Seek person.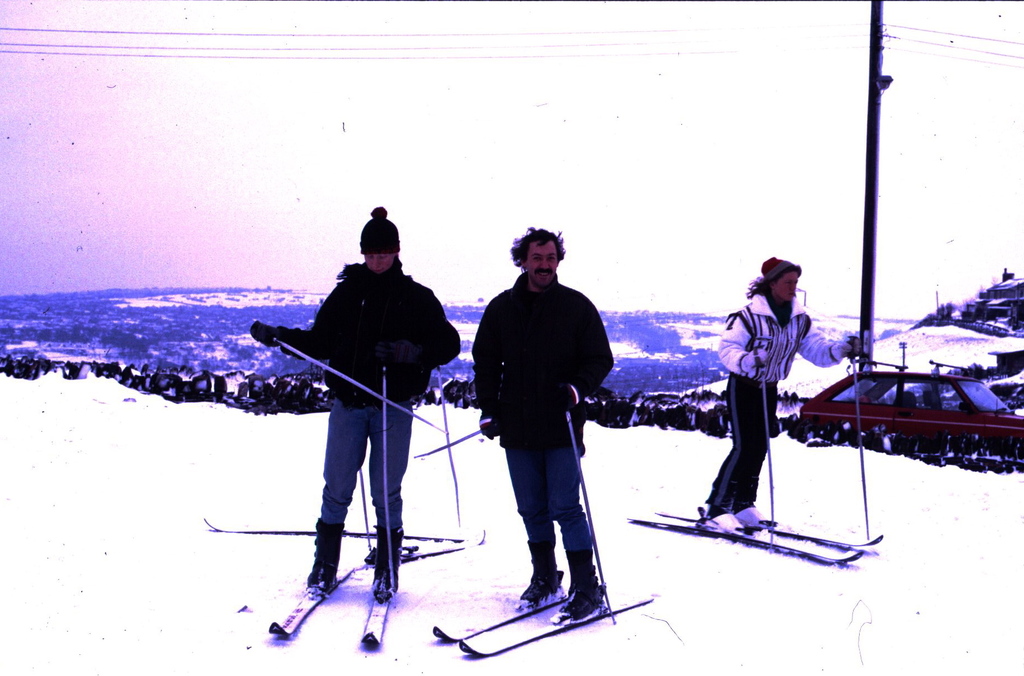
bbox(265, 208, 434, 651).
